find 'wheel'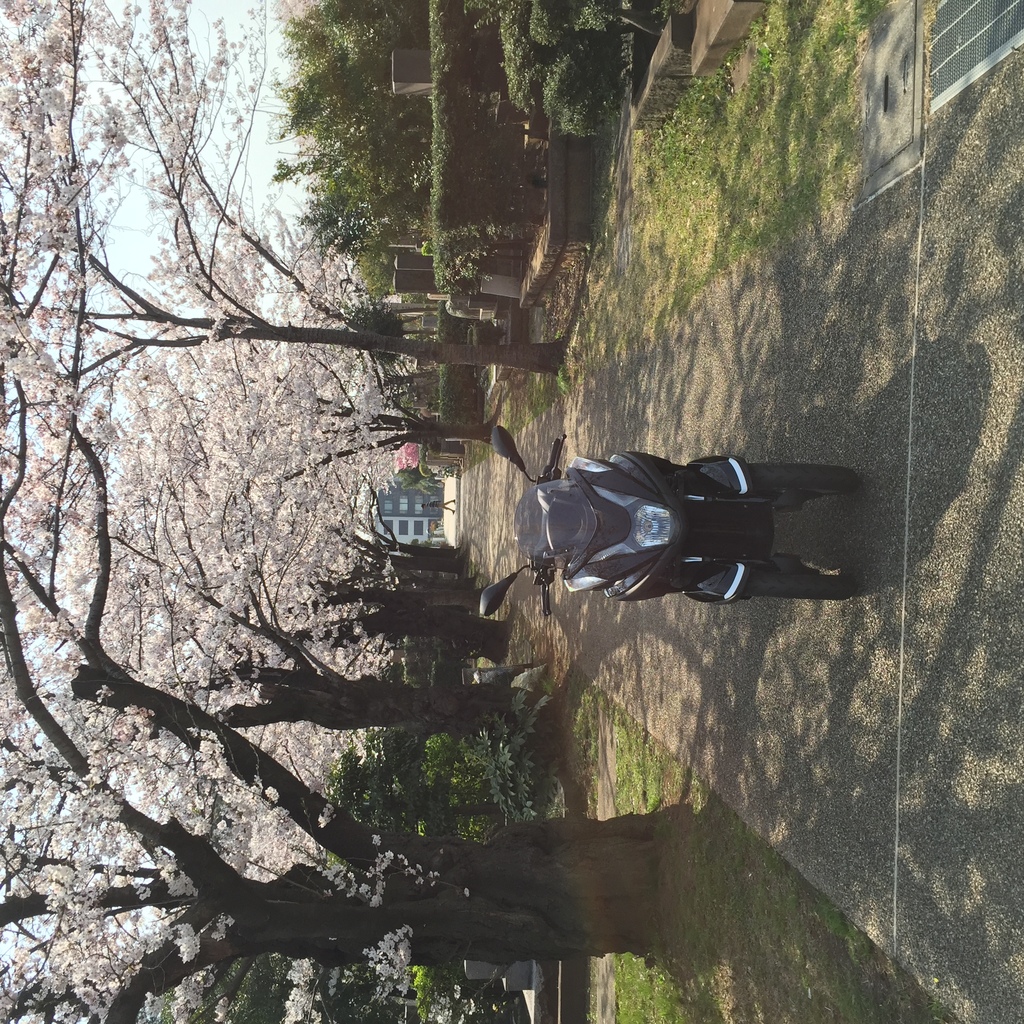
(x1=733, y1=562, x2=858, y2=604)
